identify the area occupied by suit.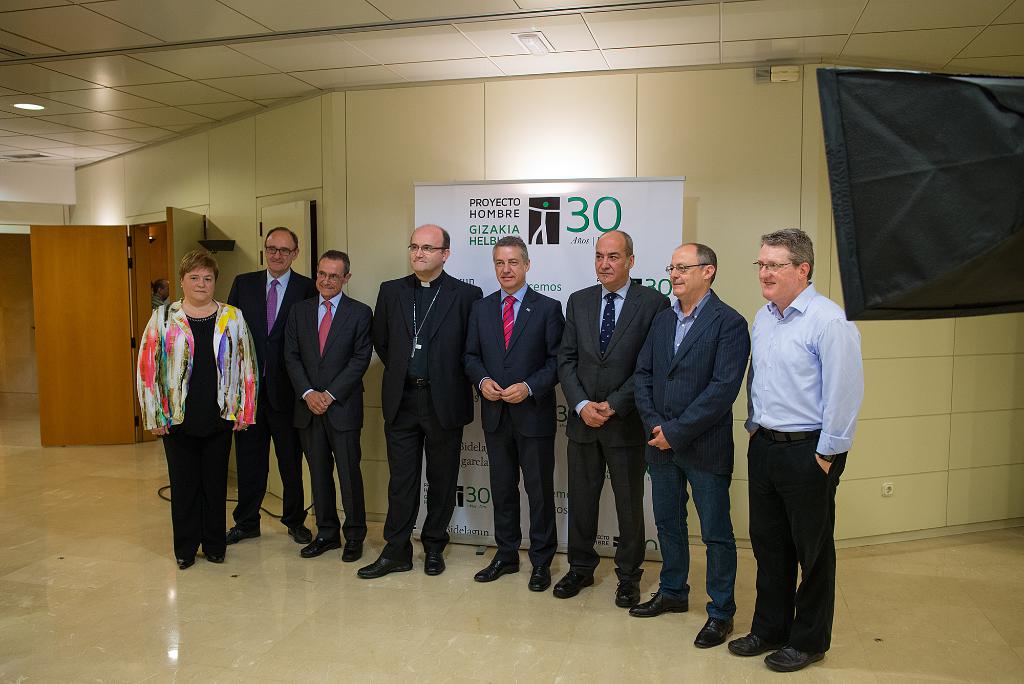
Area: {"x1": 227, "y1": 270, "x2": 319, "y2": 526}.
